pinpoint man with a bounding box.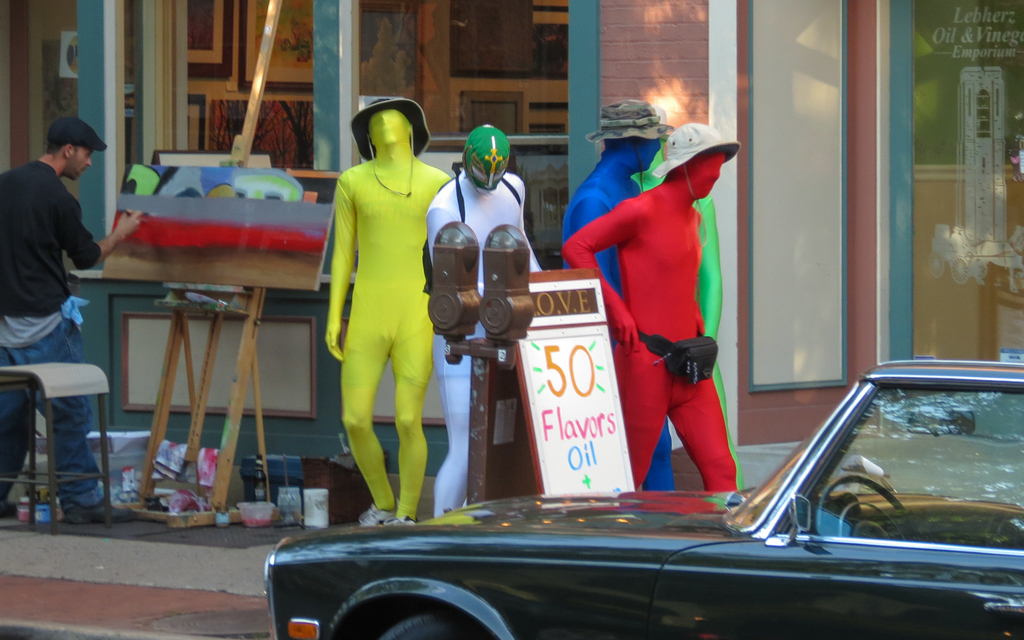
<bbox>559, 100, 673, 491</bbox>.
